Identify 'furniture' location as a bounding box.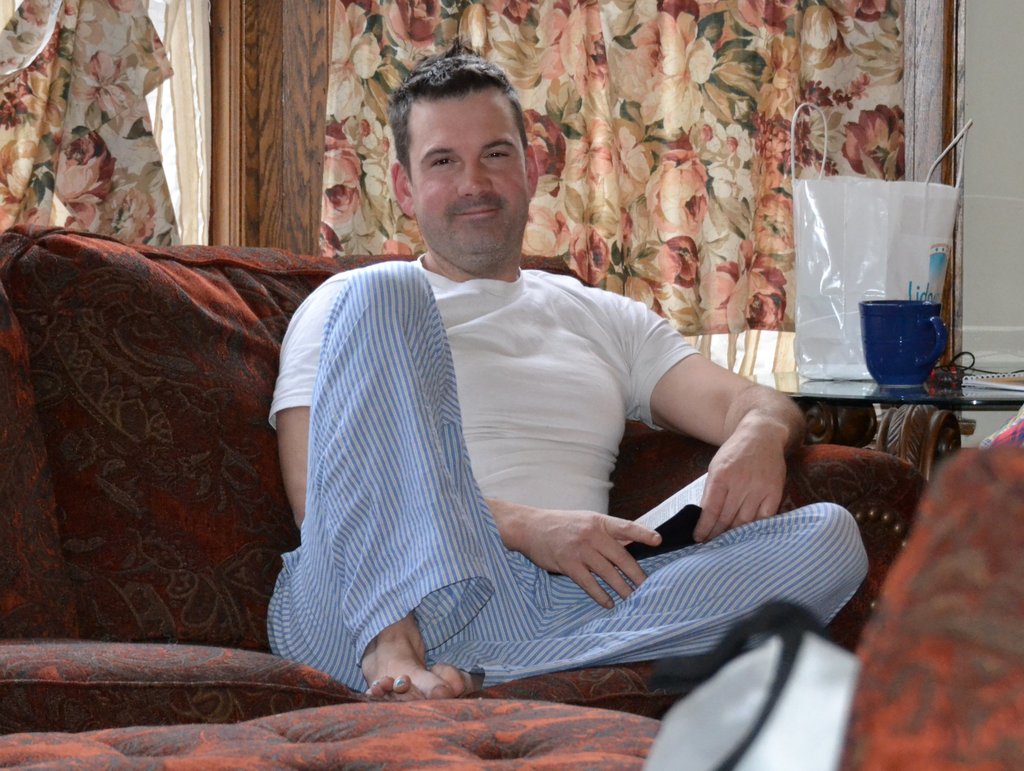
(left=741, top=370, right=1023, bottom=482).
